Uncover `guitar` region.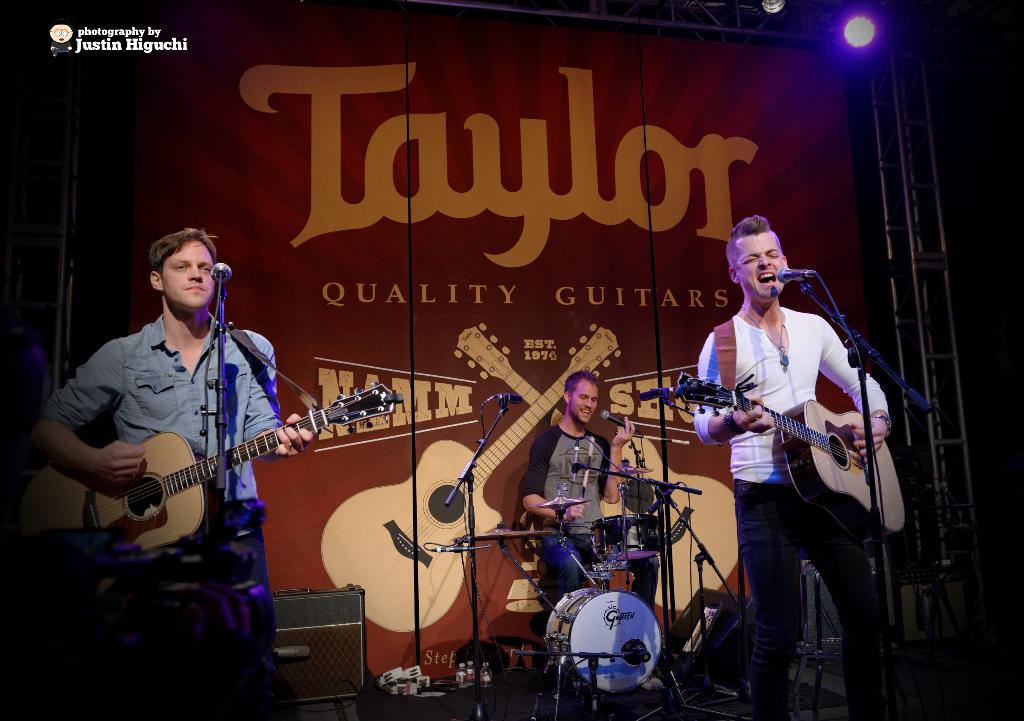
Uncovered: bbox=[12, 375, 409, 599].
